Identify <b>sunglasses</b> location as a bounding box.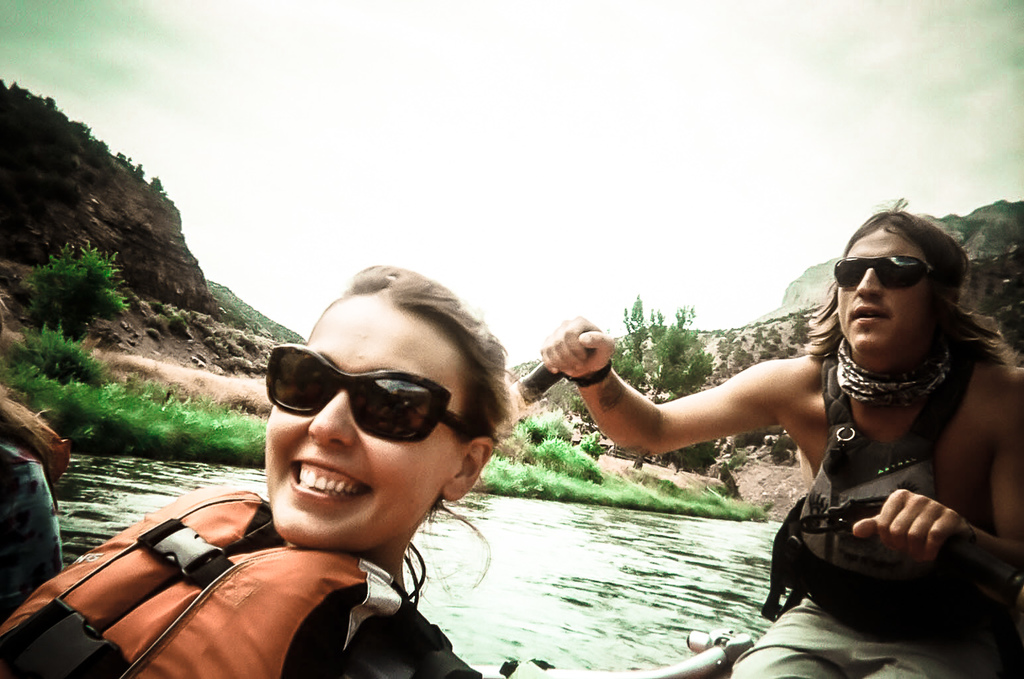
pyautogui.locateOnScreen(262, 346, 484, 450).
